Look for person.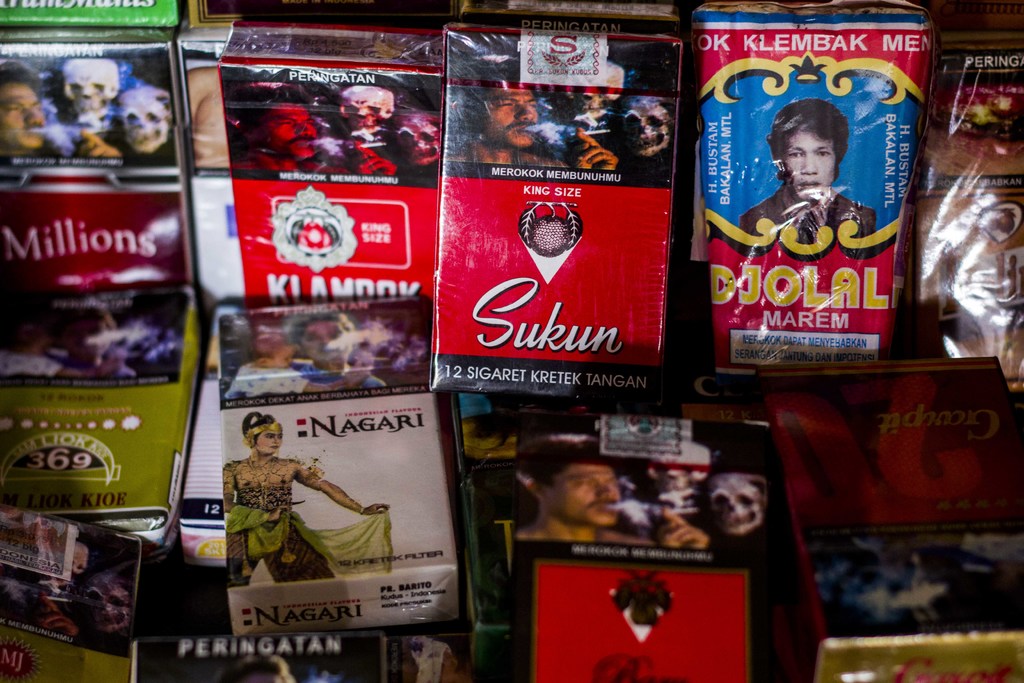
Found: (518,440,712,544).
